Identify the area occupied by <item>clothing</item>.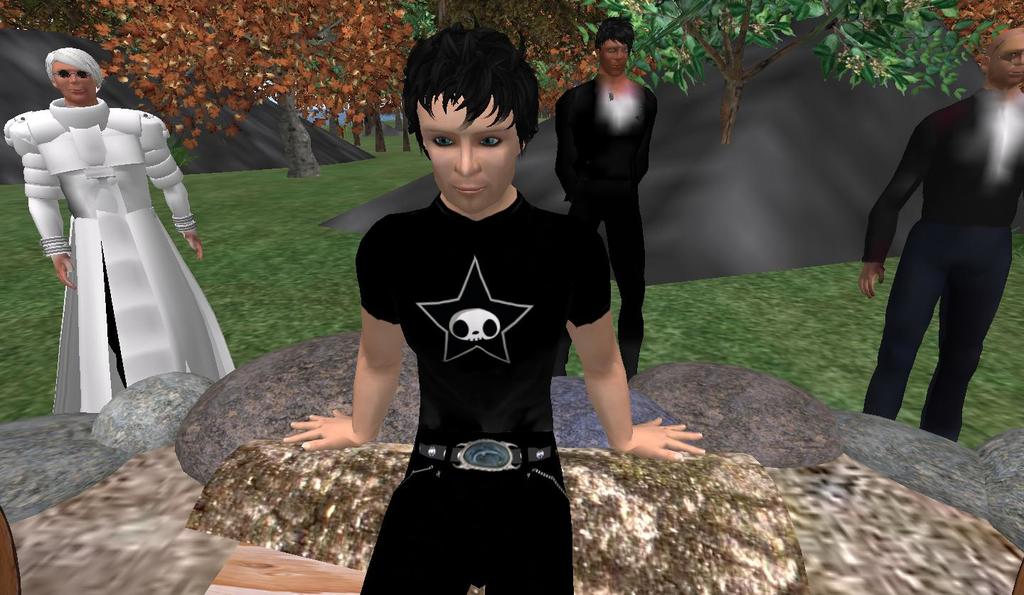
Area: <region>854, 81, 1023, 451</region>.
